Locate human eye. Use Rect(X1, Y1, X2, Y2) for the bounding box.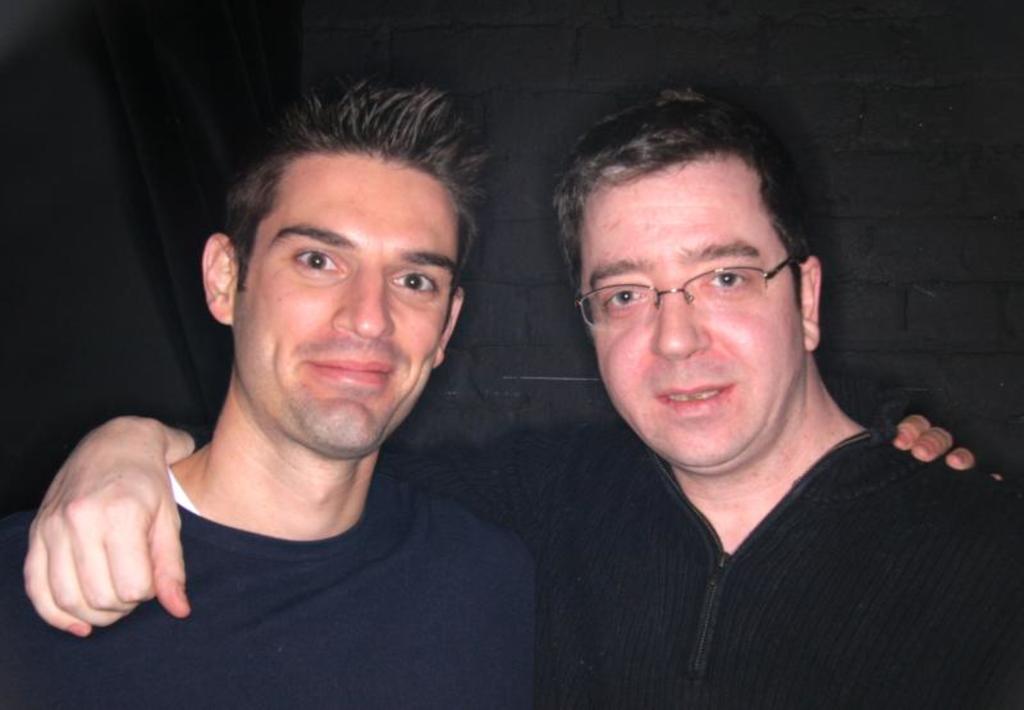
Rect(387, 267, 442, 299).
